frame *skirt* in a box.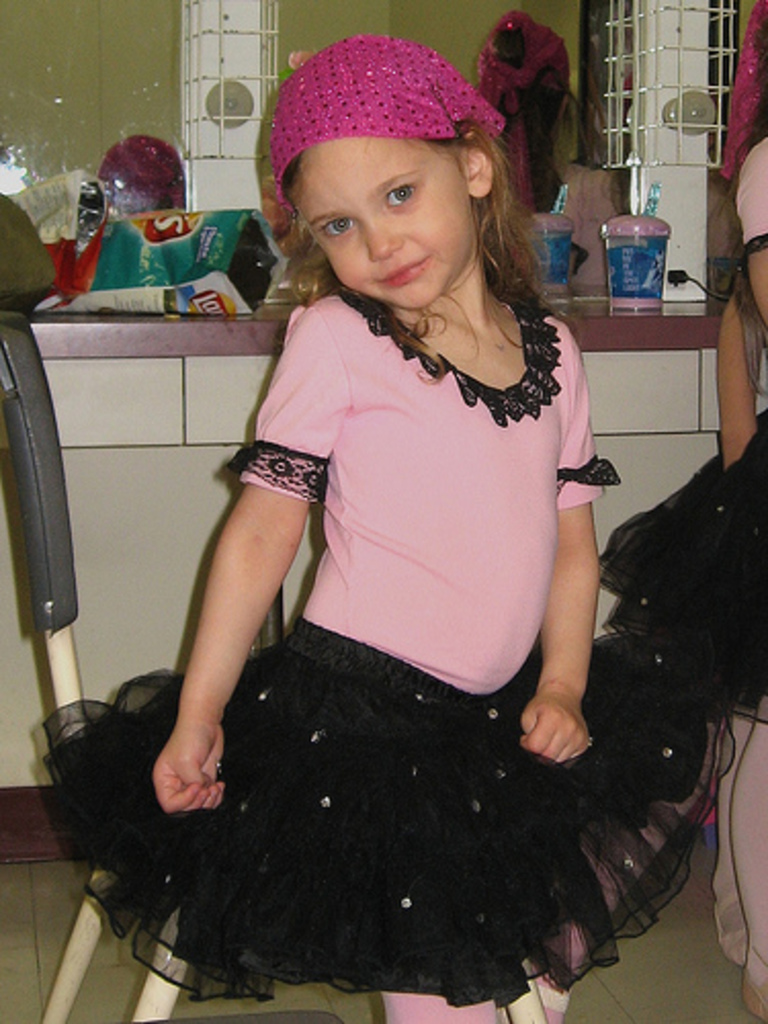
detection(584, 403, 766, 723).
